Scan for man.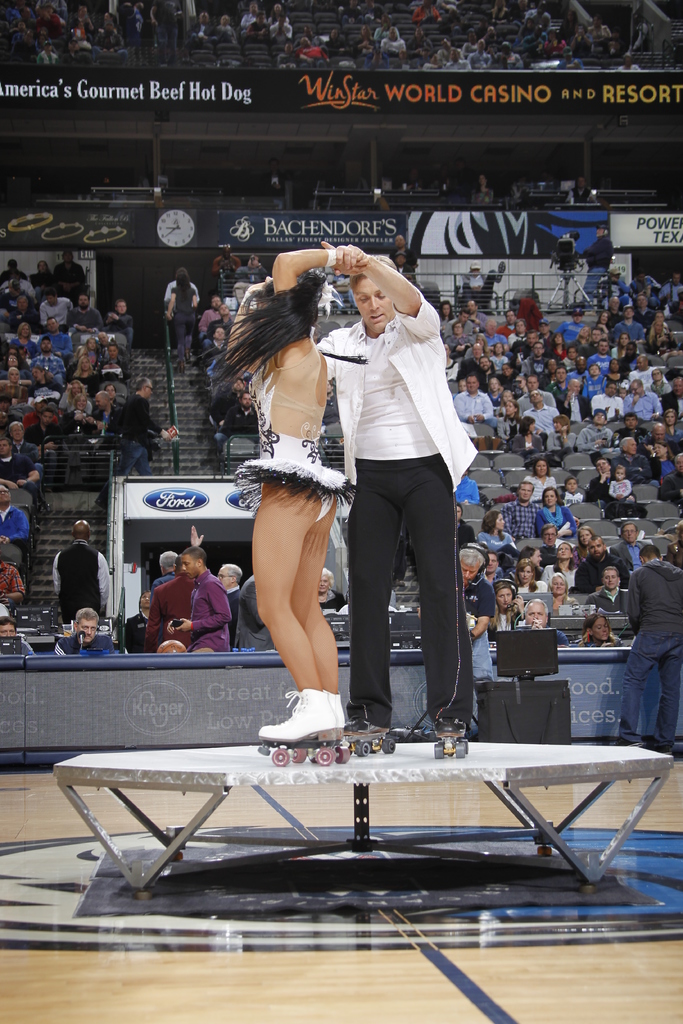
Scan result: x1=26, y1=335, x2=70, y2=384.
